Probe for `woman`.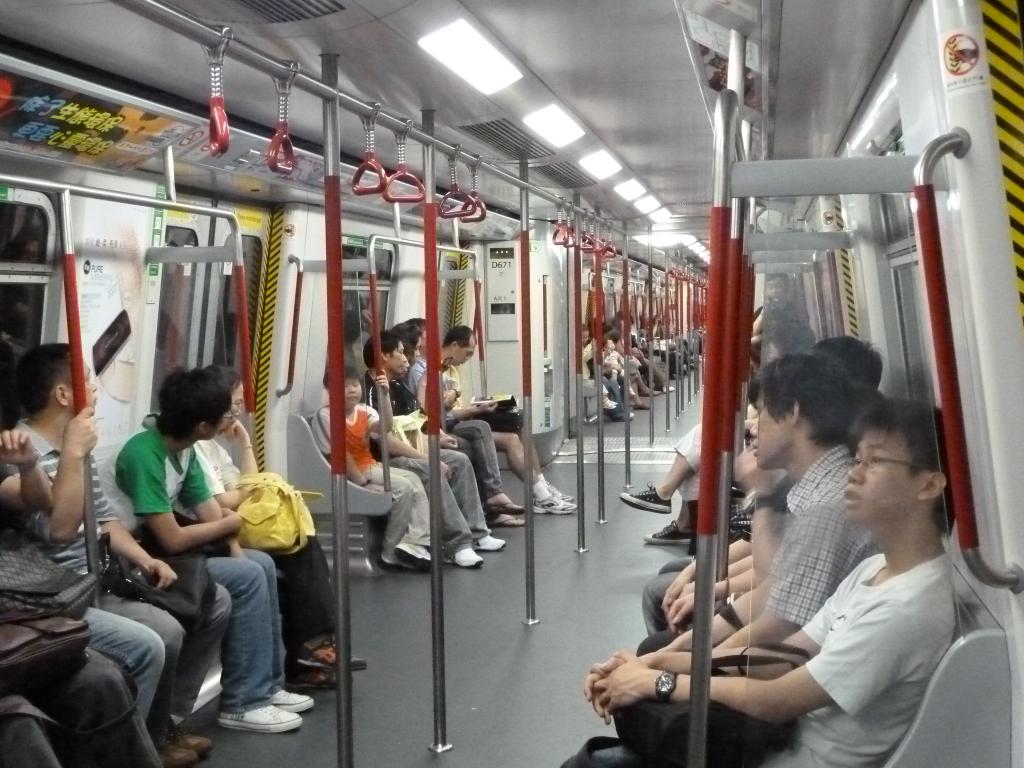
Probe result: locate(189, 358, 352, 688).
